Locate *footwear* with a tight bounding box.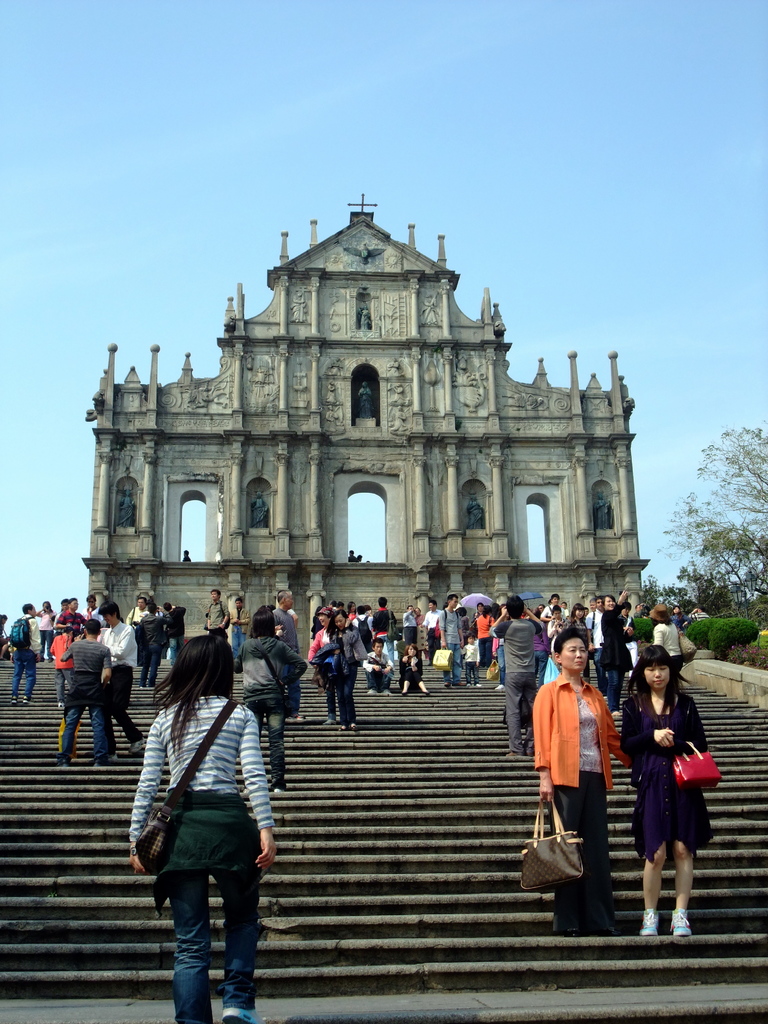
Rect(668, 906, 691, 939).
